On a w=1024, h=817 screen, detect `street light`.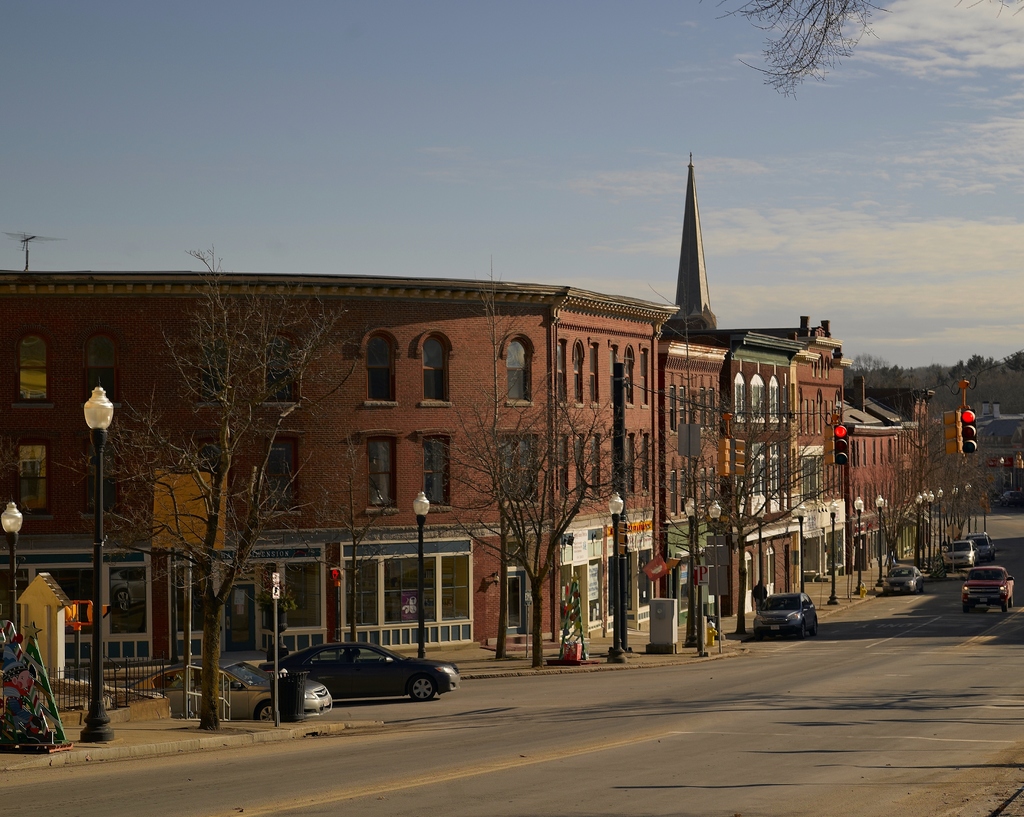
(927, 488, 934, 568).
